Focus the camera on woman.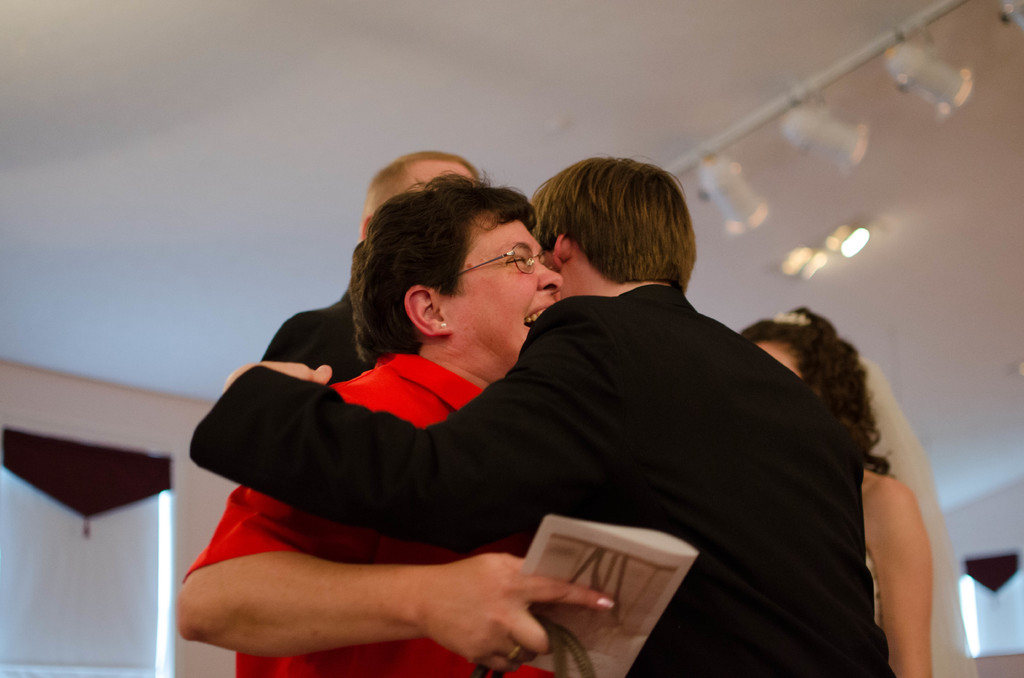
Focus region: {"left": 177, "top": 173, "right": 614, "bottom": 677}.
